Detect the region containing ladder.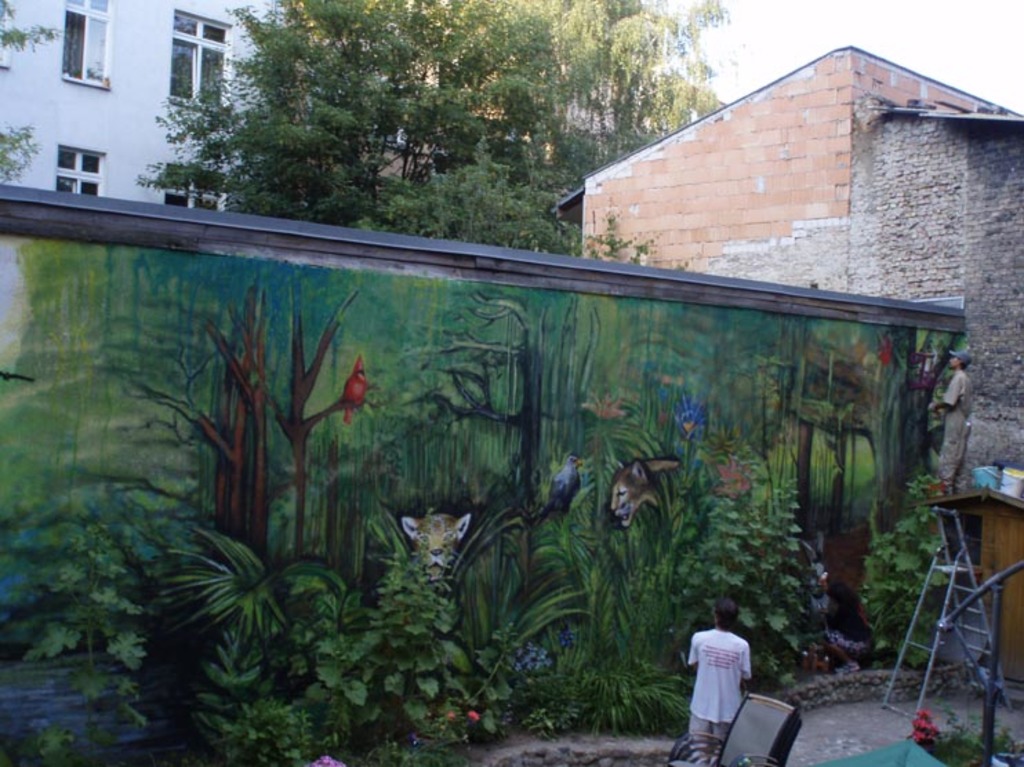
876,504,1016,719.
